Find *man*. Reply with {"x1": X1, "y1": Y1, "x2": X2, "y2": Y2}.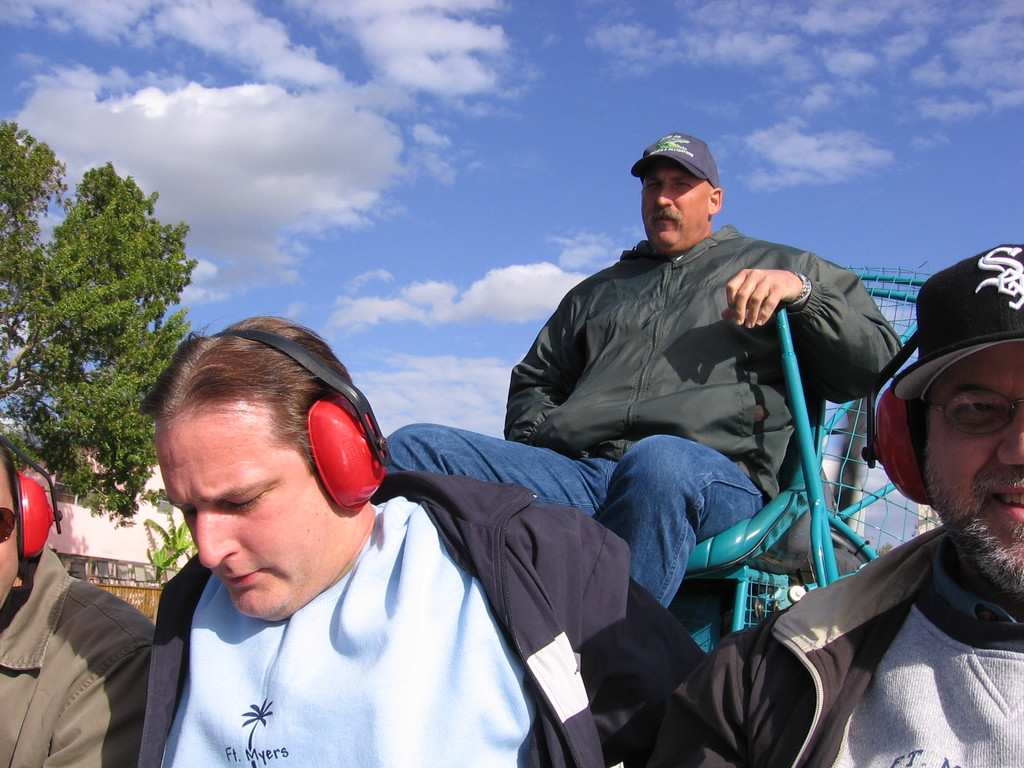
{"x1": 382, "y1": 132, "x2": 903, "y2": 618}.
